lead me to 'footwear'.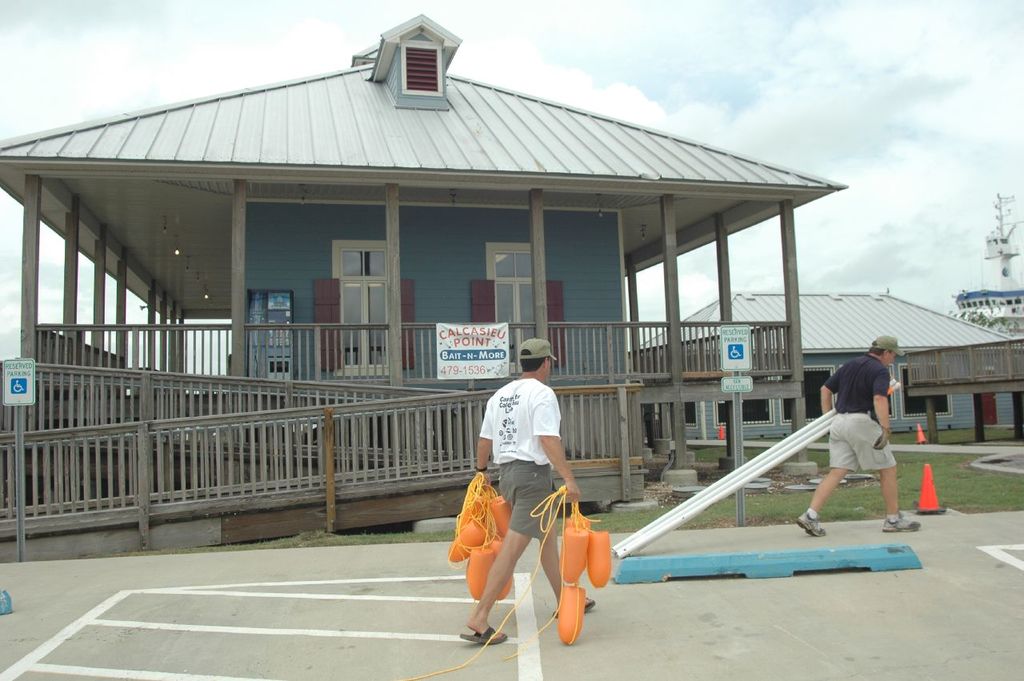
Lead to (x1=797, y1=514, x2=826, y2=538).
